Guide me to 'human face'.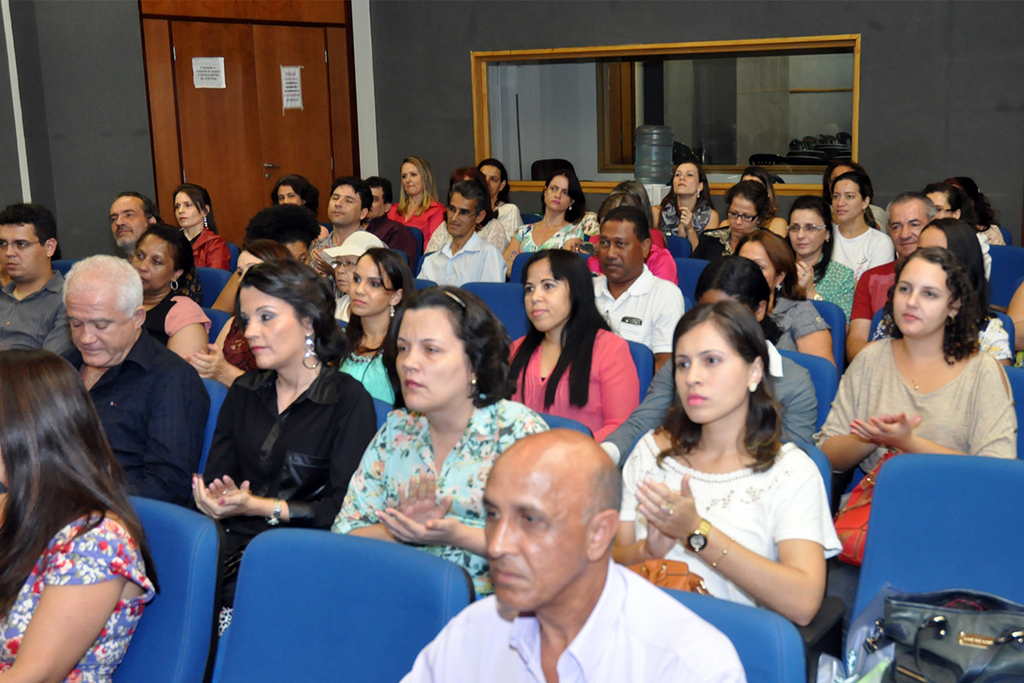
Guidance: box(892, 260, 955, 343).
